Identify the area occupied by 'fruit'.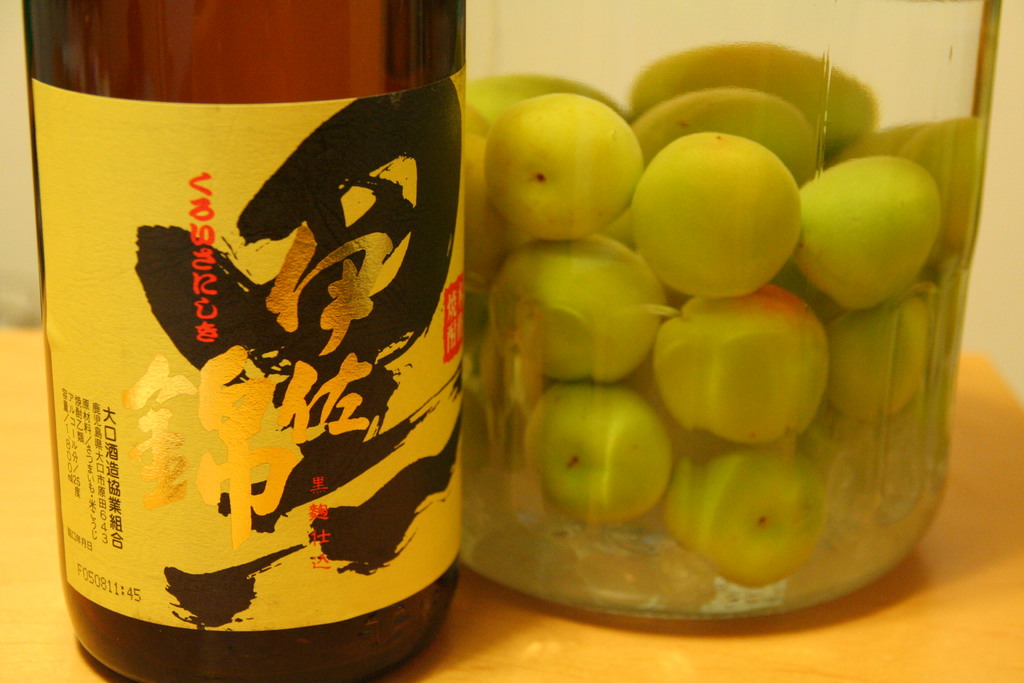
Area: select_region(642, 104, 819, 284).
